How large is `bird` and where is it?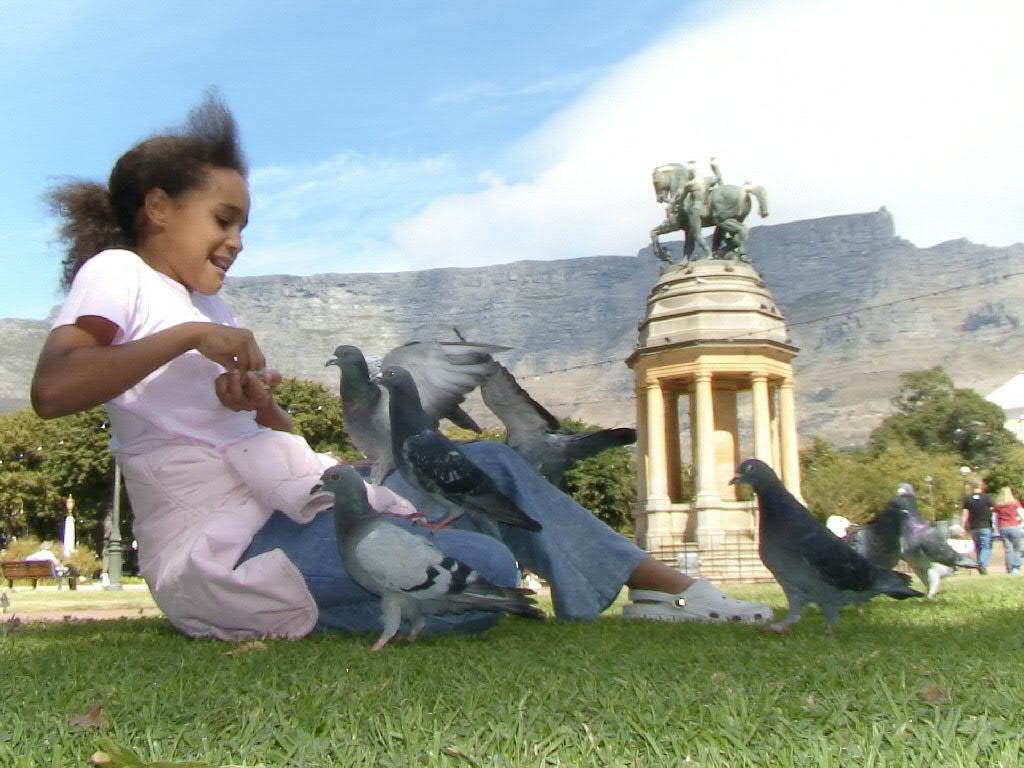
Bounding box: 398:361:552:540.
